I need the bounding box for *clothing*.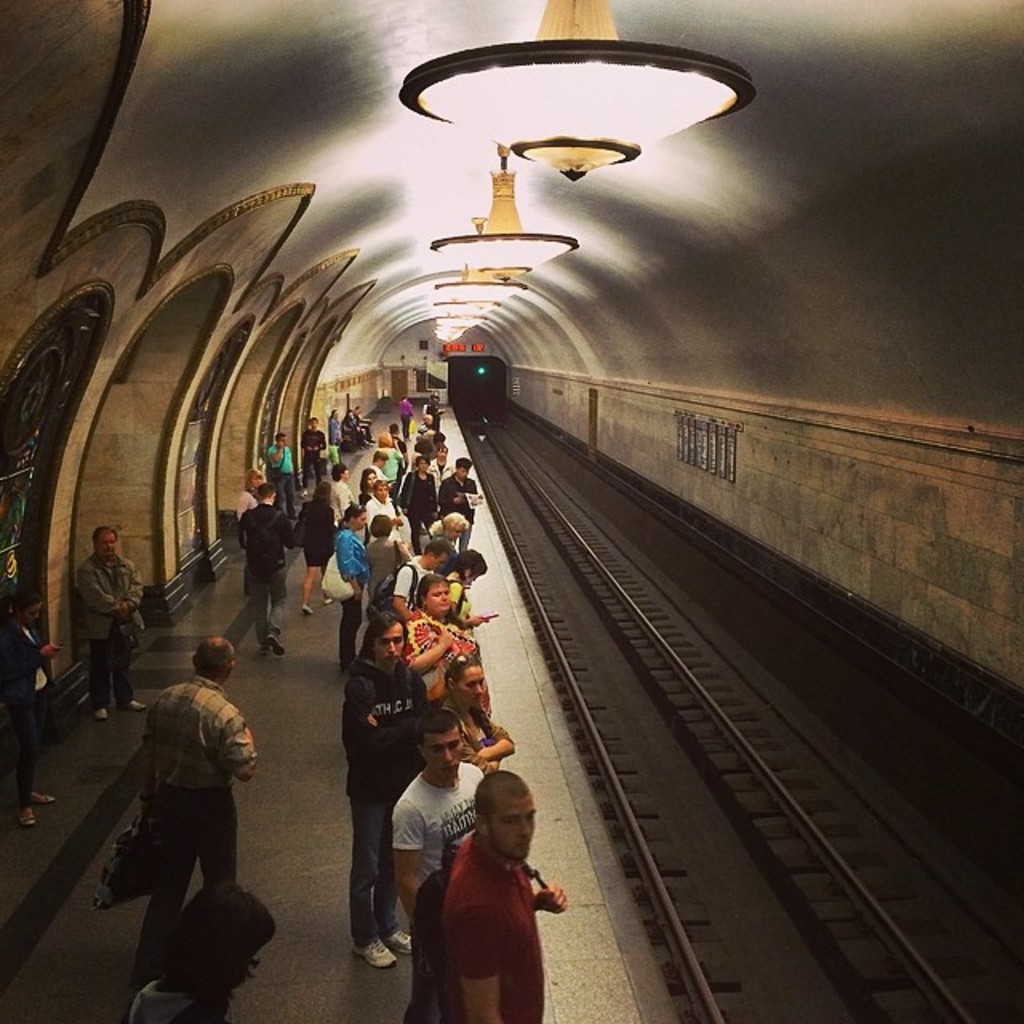
Here it is: [402,474,435,530].
